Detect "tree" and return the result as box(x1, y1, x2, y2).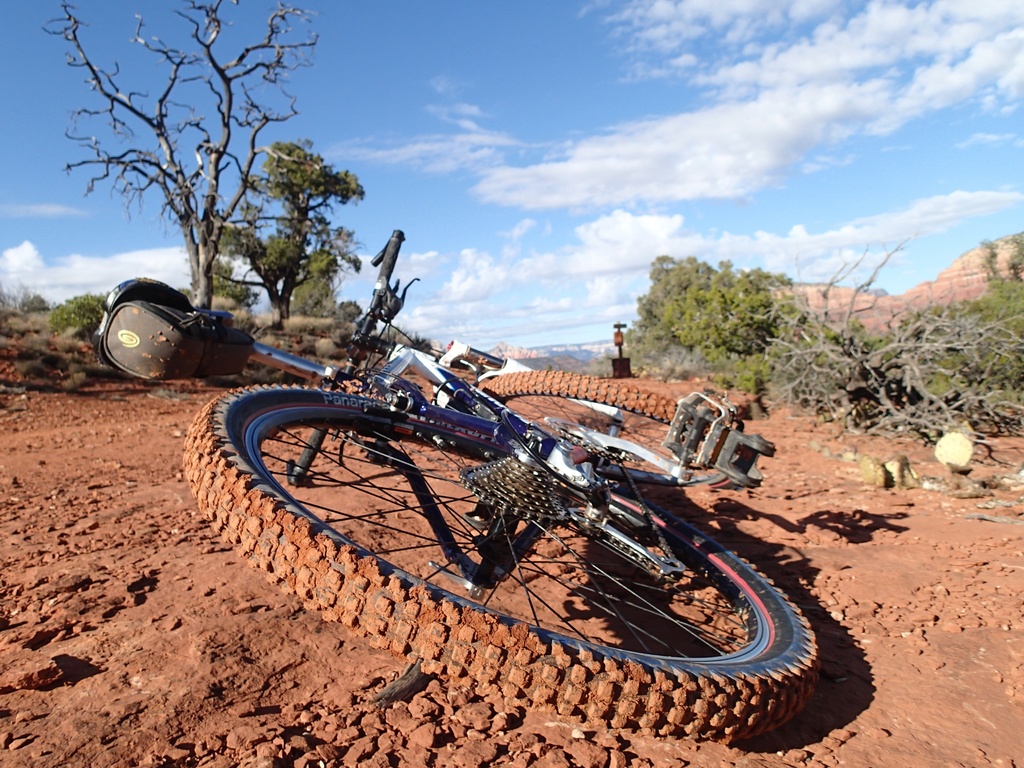
box(977, 225, 1023, 300).
